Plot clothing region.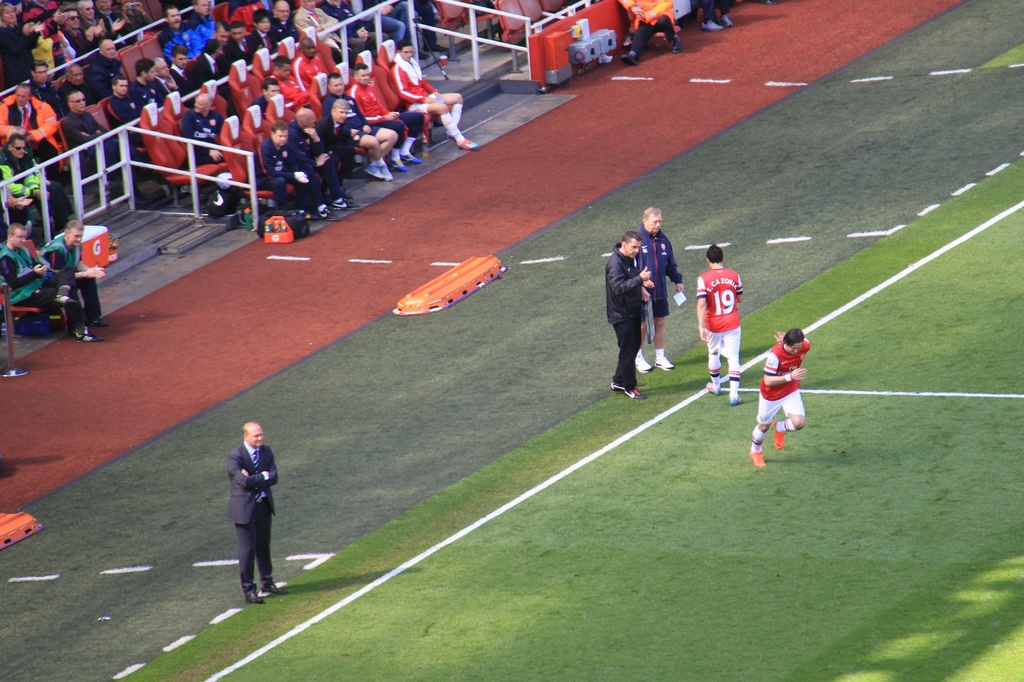
Plotted at <box>0,24,37,84</box>.
